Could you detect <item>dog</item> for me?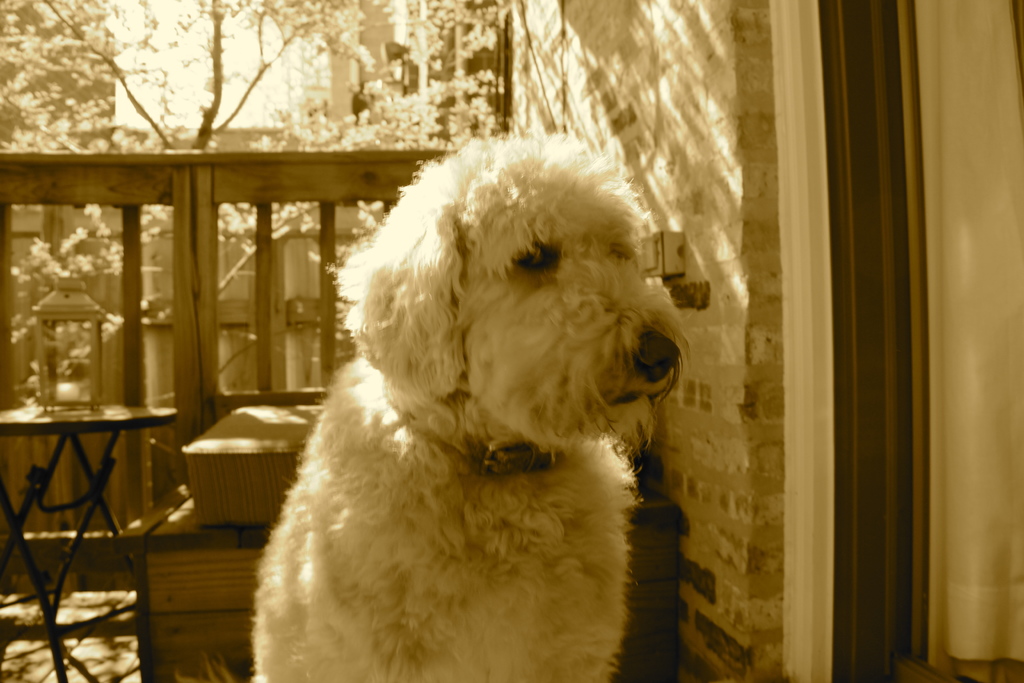
Detection result: <bbox>253, 134, 687, 682</bbox>.
